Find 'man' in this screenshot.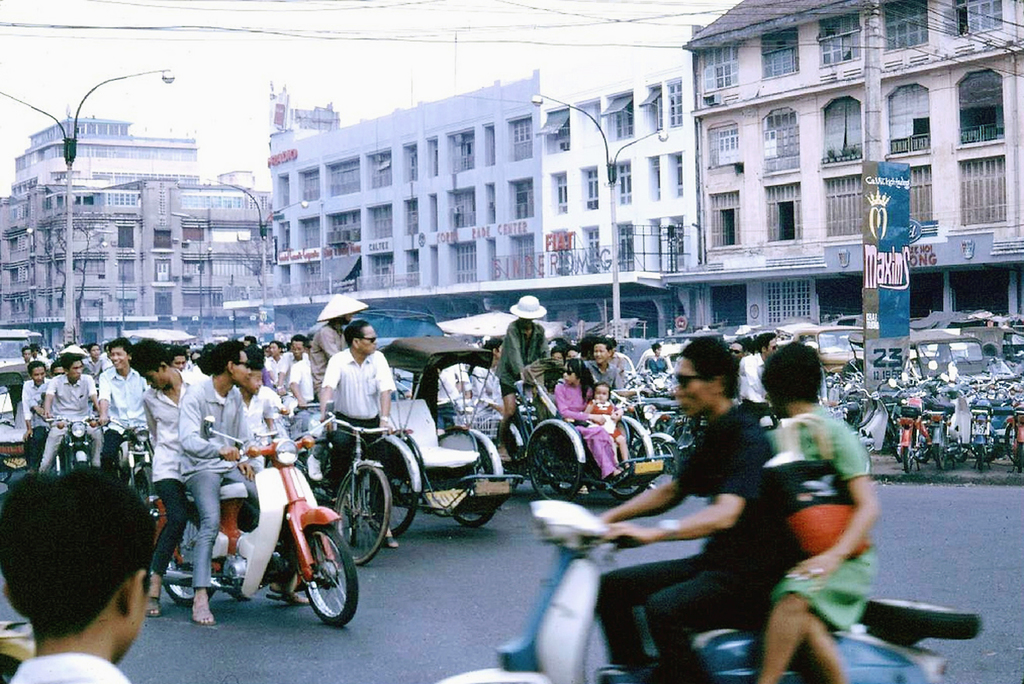
The bounding box for 'man' is left=583, top=335, right=824, bottom=672.
